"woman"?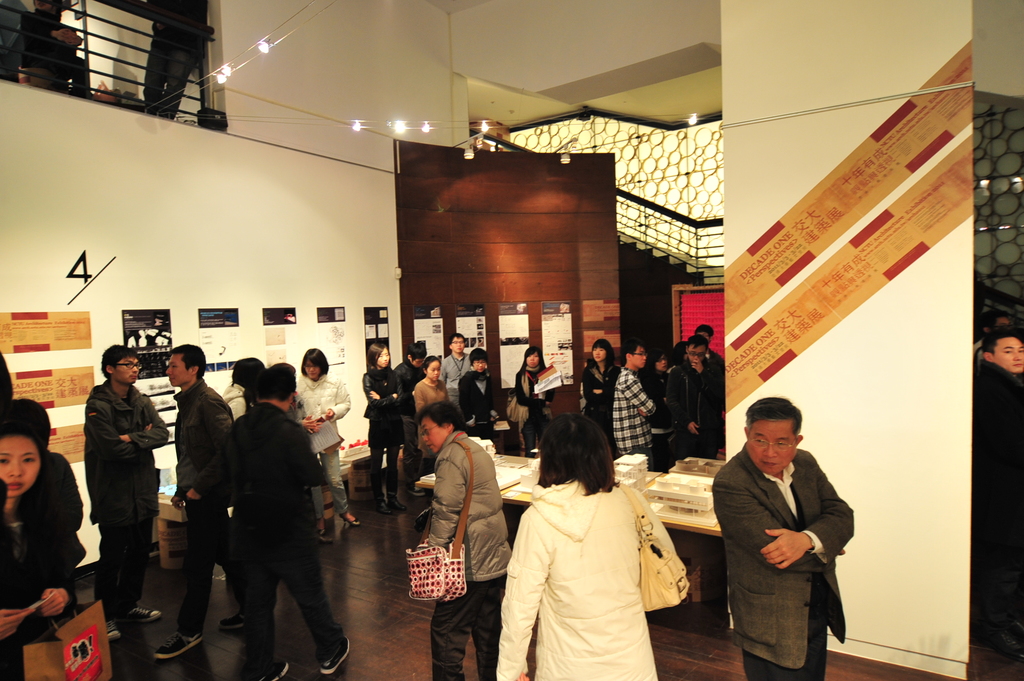
(362,342,411,512)
